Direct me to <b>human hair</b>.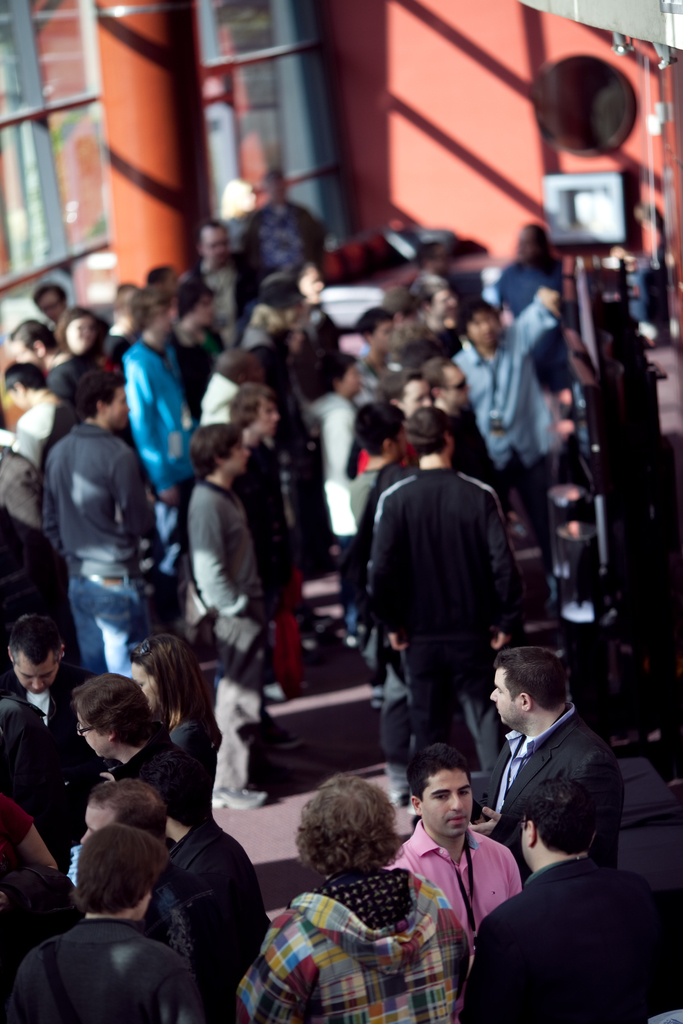
Direction: [left=522, top=776, right=601, bottom=852].
